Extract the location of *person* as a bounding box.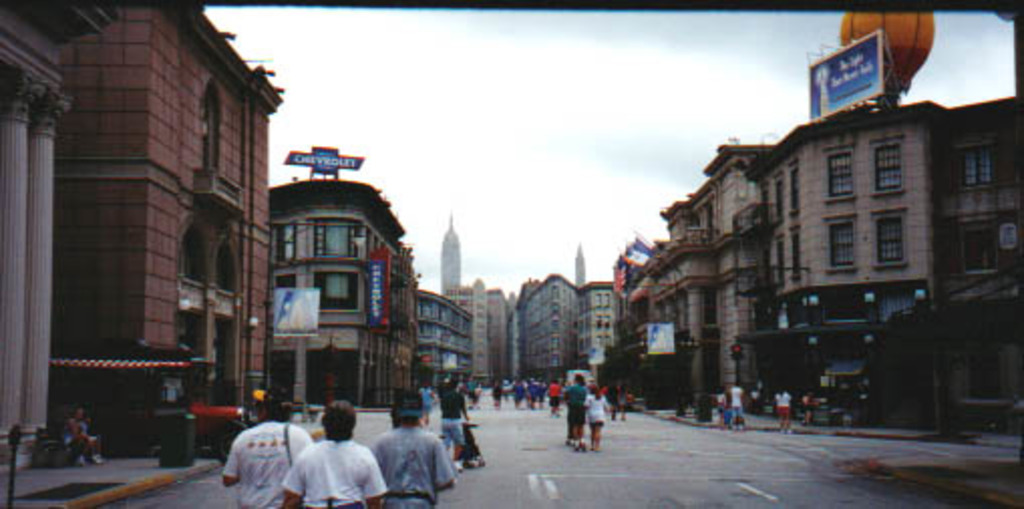
<box>217,392,318,507</box>.
